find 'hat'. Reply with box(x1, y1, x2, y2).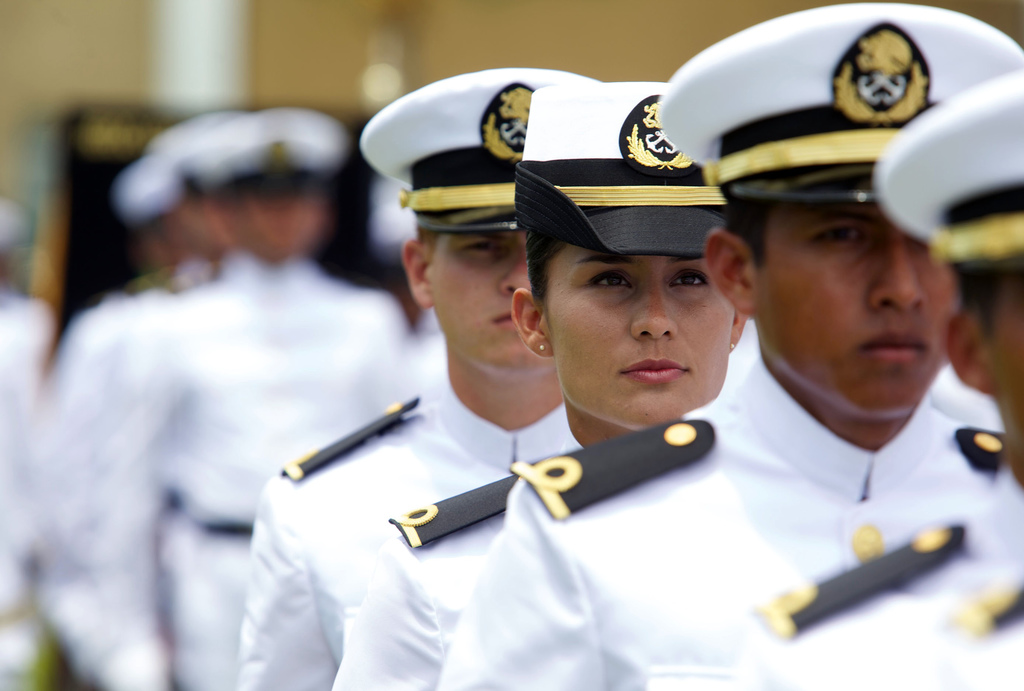
box(364, 69, 593, 232).
